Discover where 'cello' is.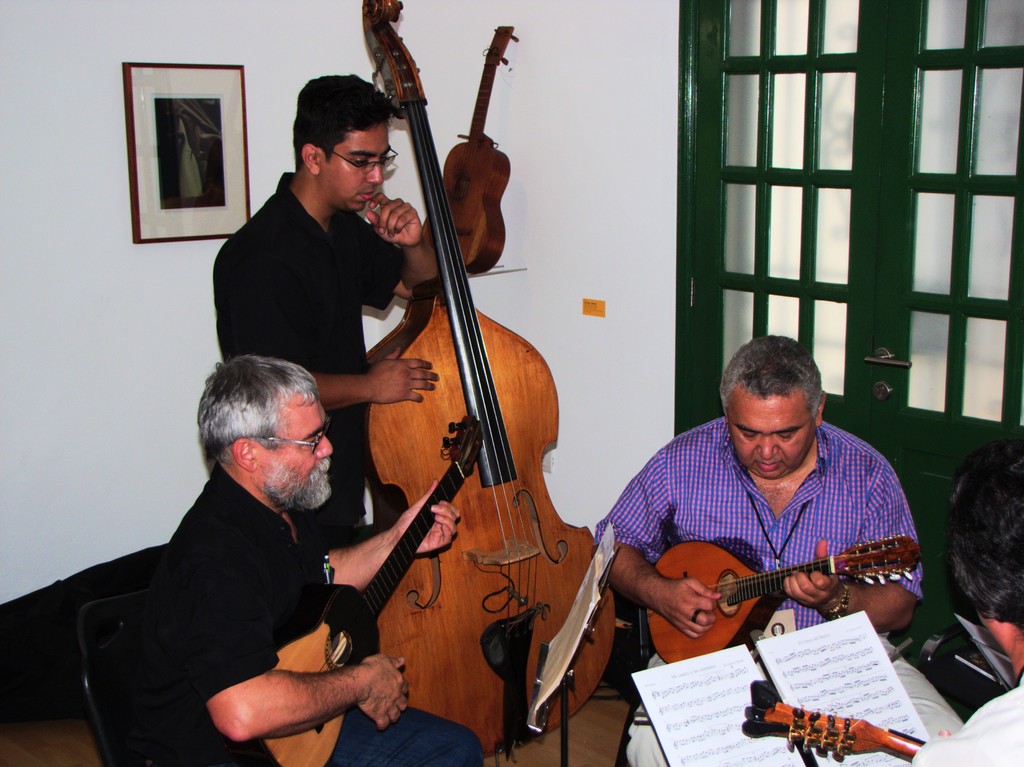
Discovered at 364:0:616:766.
